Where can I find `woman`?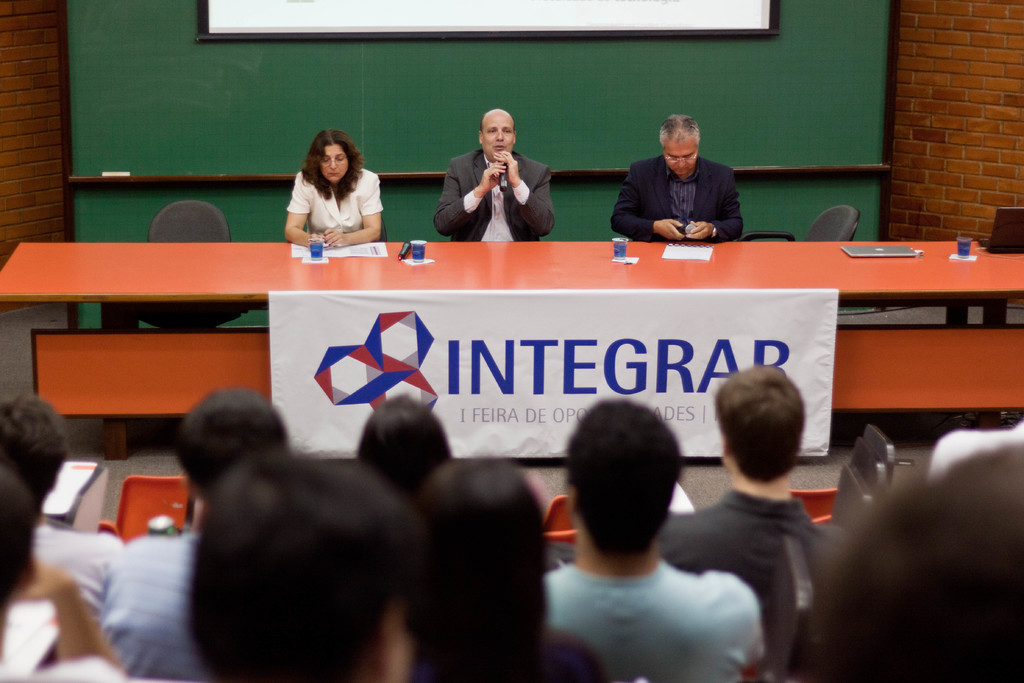
You can find it at region(273, 126, 390, 248).
